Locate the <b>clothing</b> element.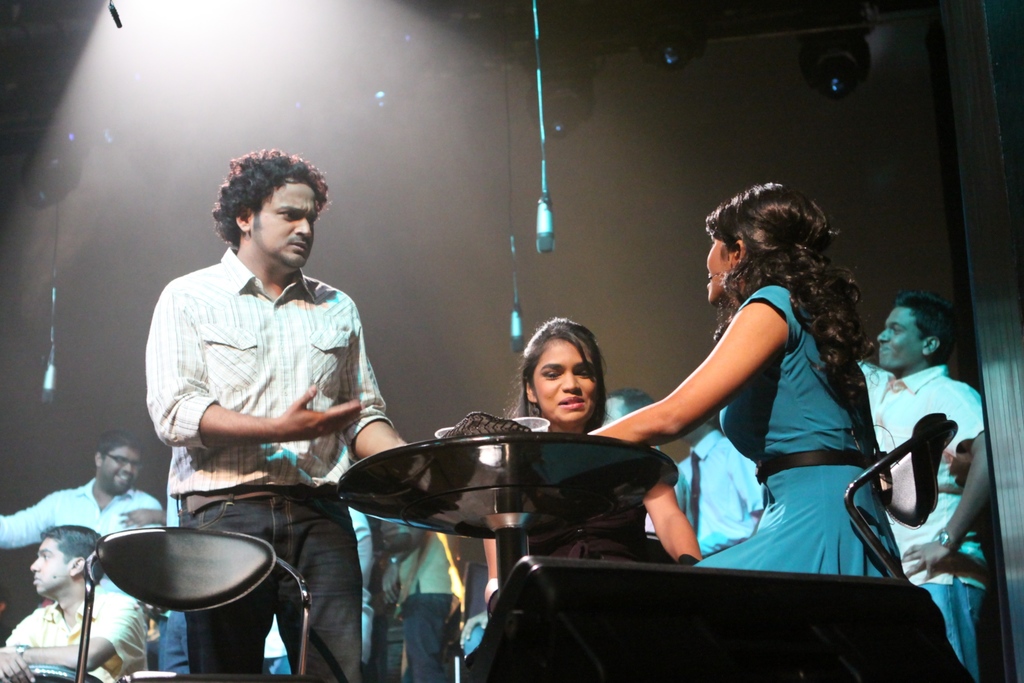
Element bbox: <box>0,577,145,682</box>.
